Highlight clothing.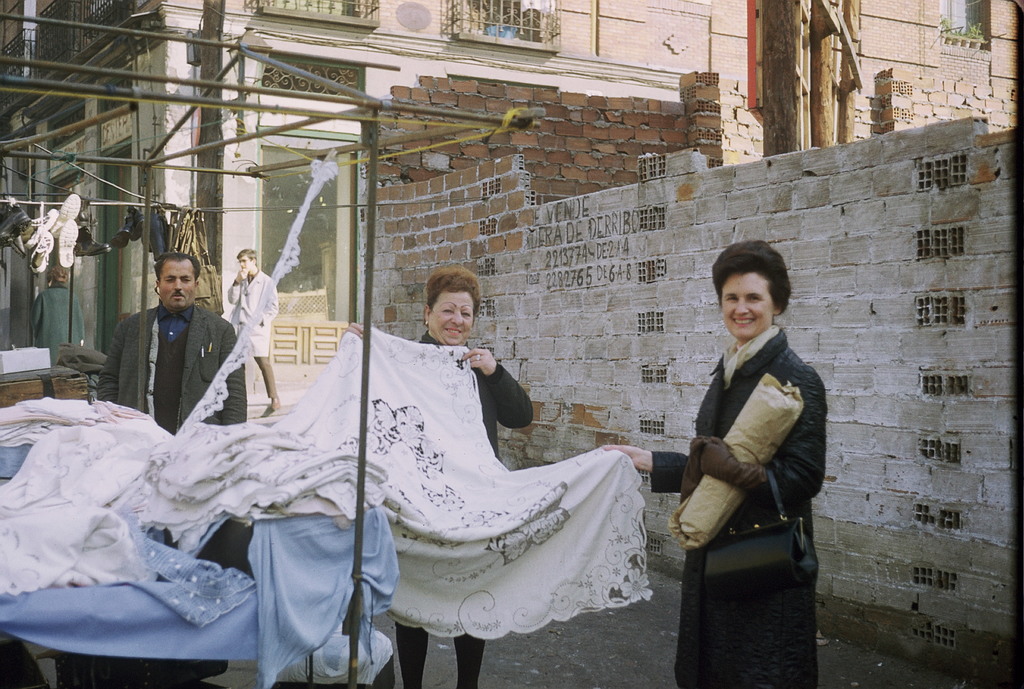
Highlighted region: box=[97, 297, 248, 681].
